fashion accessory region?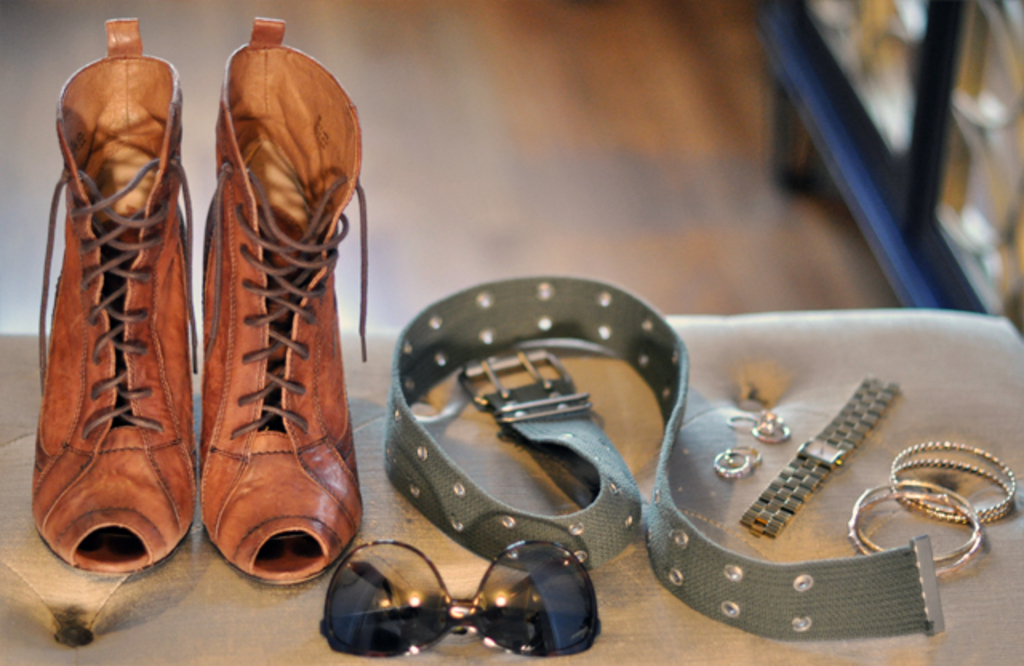
x1=710 y1=447 x2=755 y2=482
